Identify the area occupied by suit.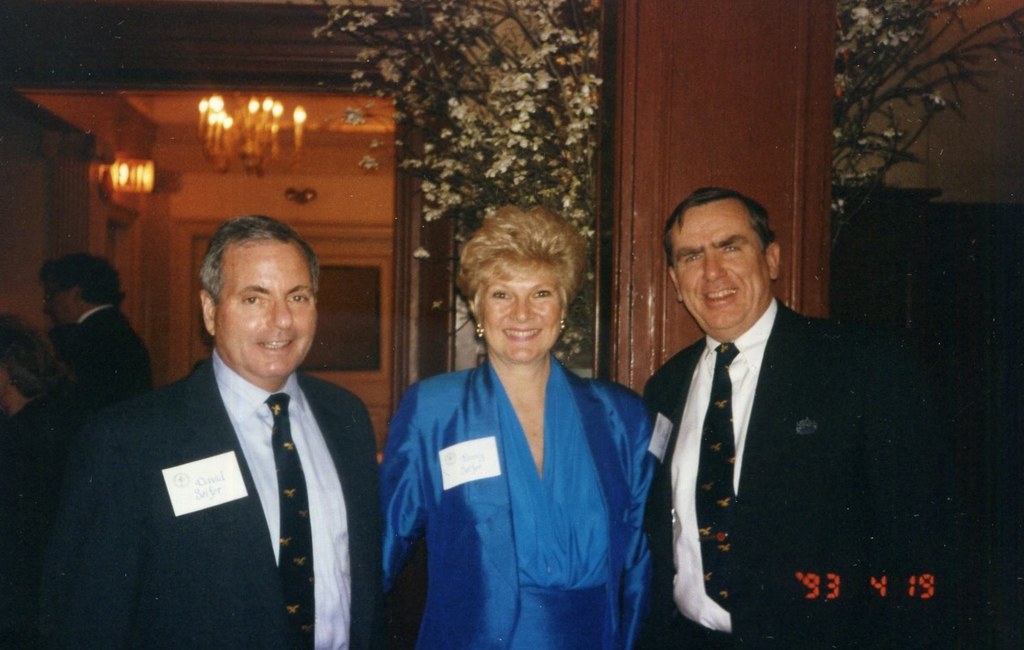
Area: bbox=[4, 306, 153, 482].
